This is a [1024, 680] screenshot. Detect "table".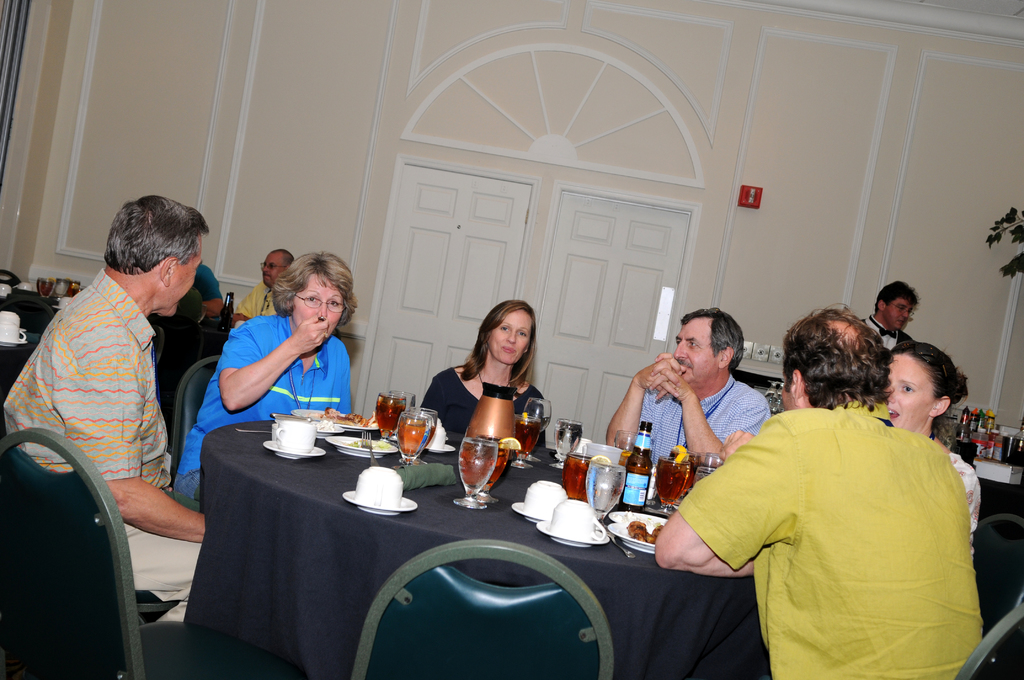
x1=0 y1=263 x2=221 y2=451.
